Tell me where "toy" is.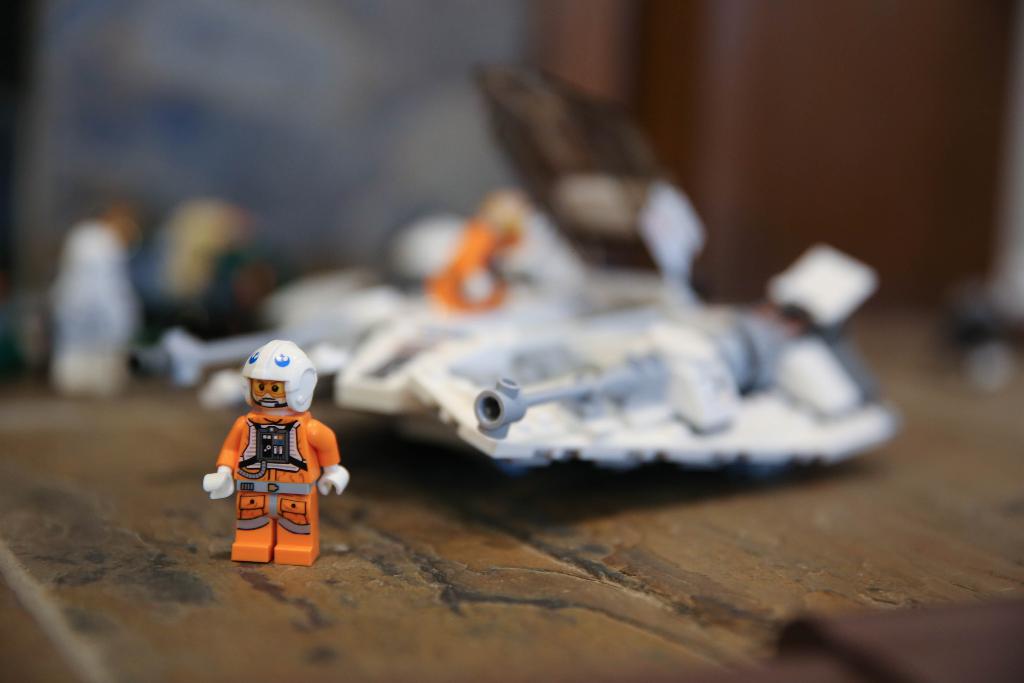
"toy" is at bbox(122, 65, 897, 470).
